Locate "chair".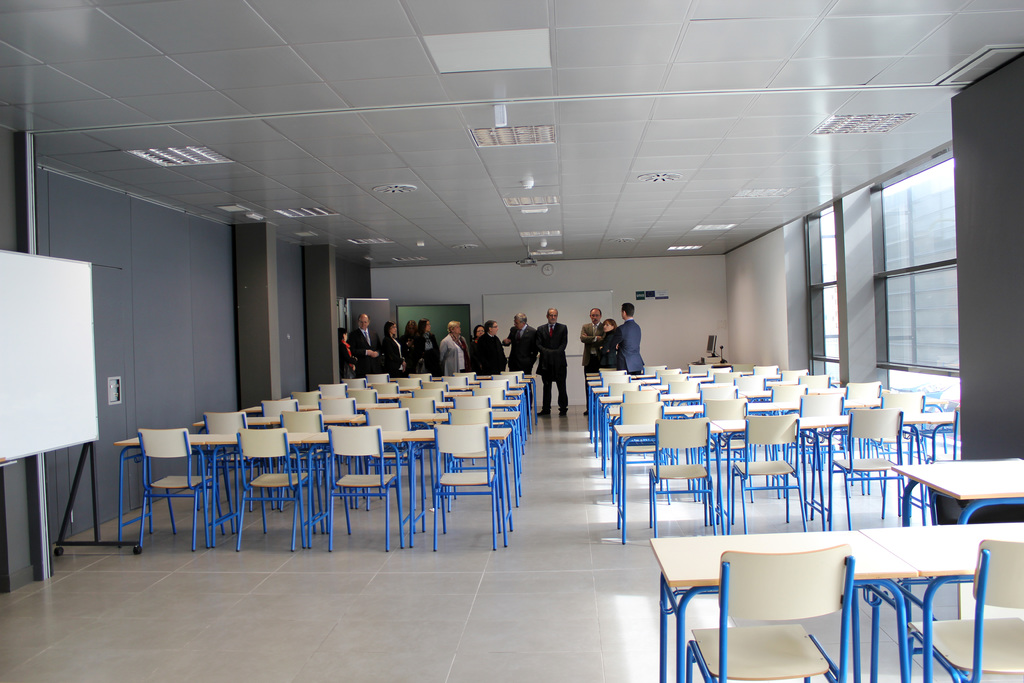
Bounding box: x1=476, y1=378, x2=509, y2=390.
